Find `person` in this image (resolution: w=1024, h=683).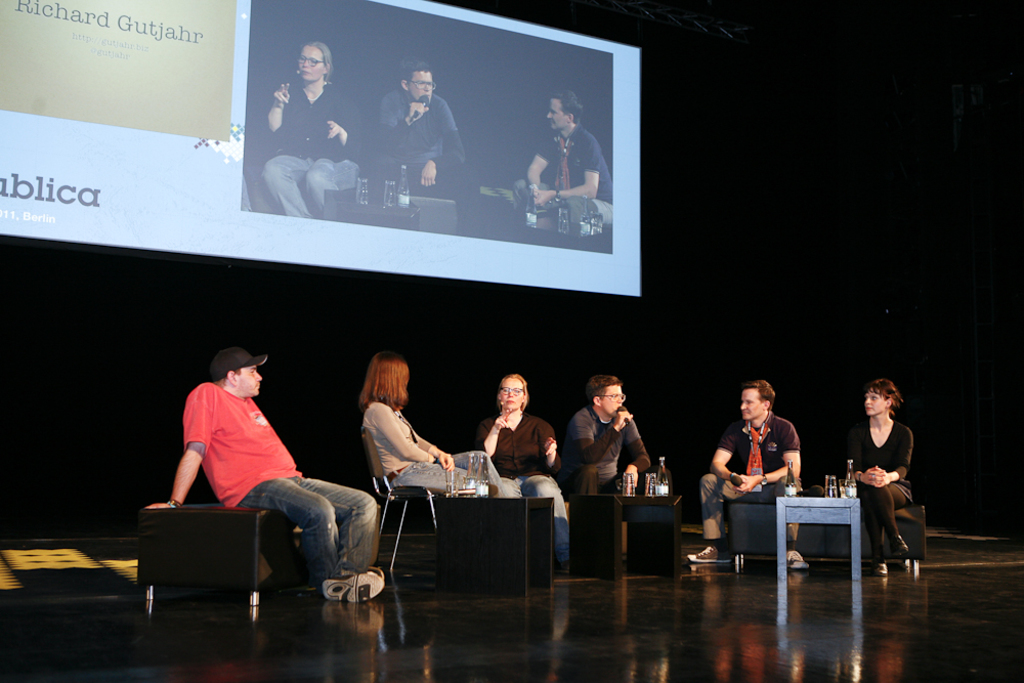
detection(144, 348, 384, 605).
